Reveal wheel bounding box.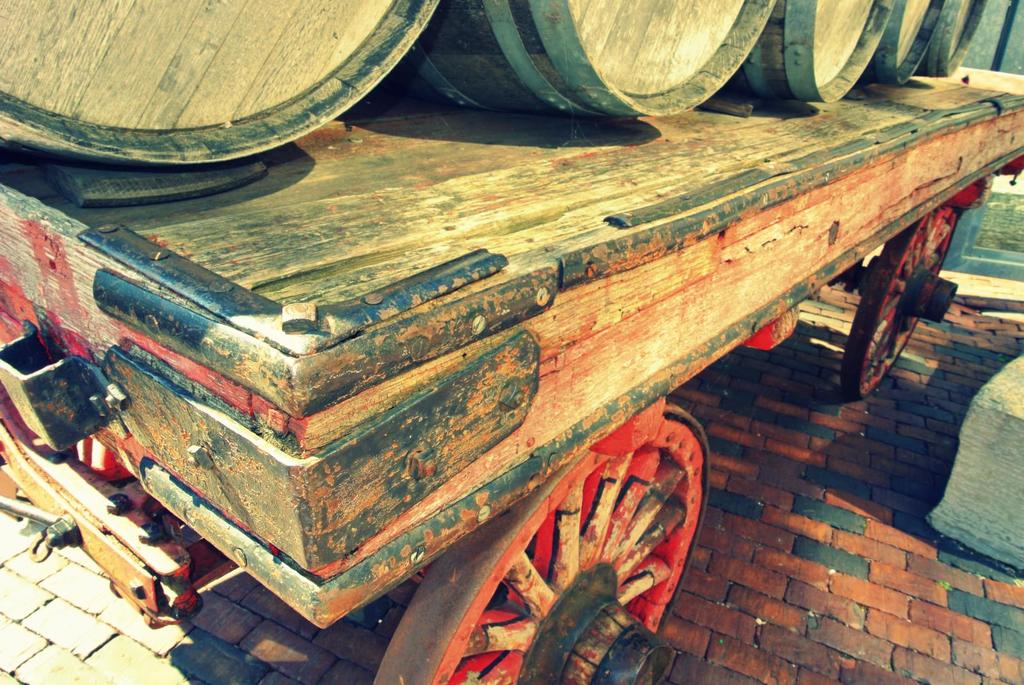
Revealed: box(838, 206, 963, 404).
